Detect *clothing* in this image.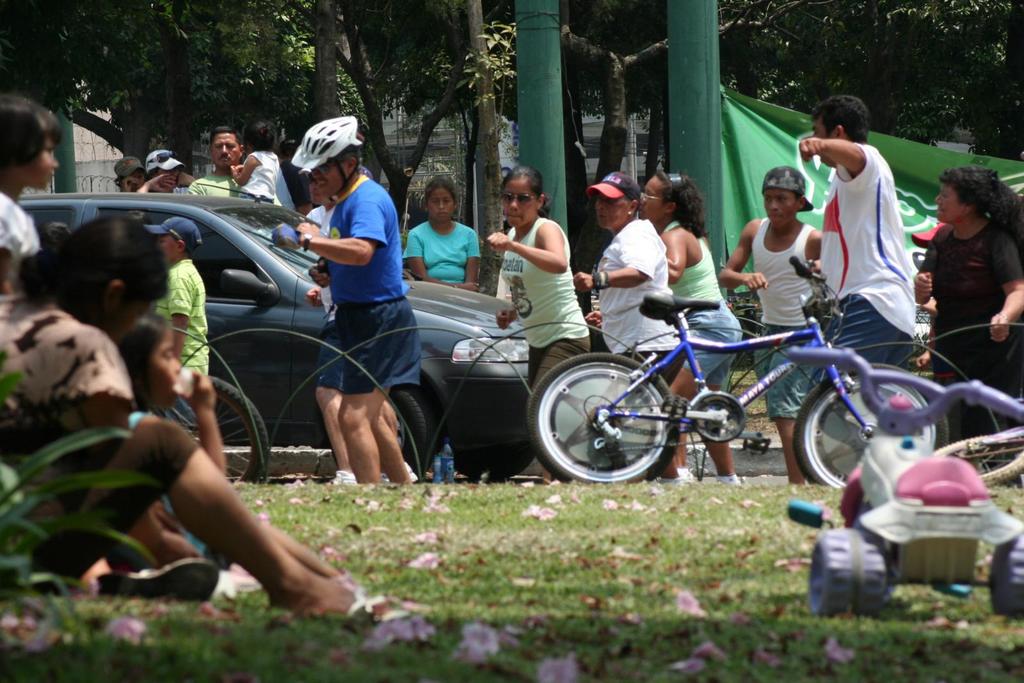
Detection: bbox=[0, 191, 41, 296].
